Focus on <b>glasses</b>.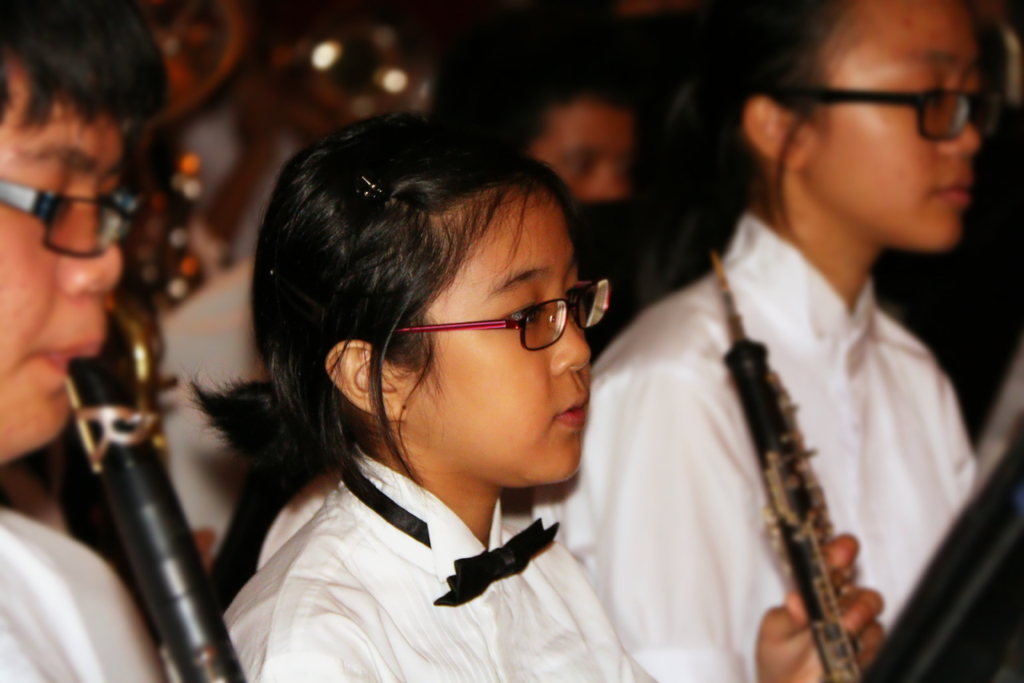
Focused at Rect(386, 281, 612, 349).
